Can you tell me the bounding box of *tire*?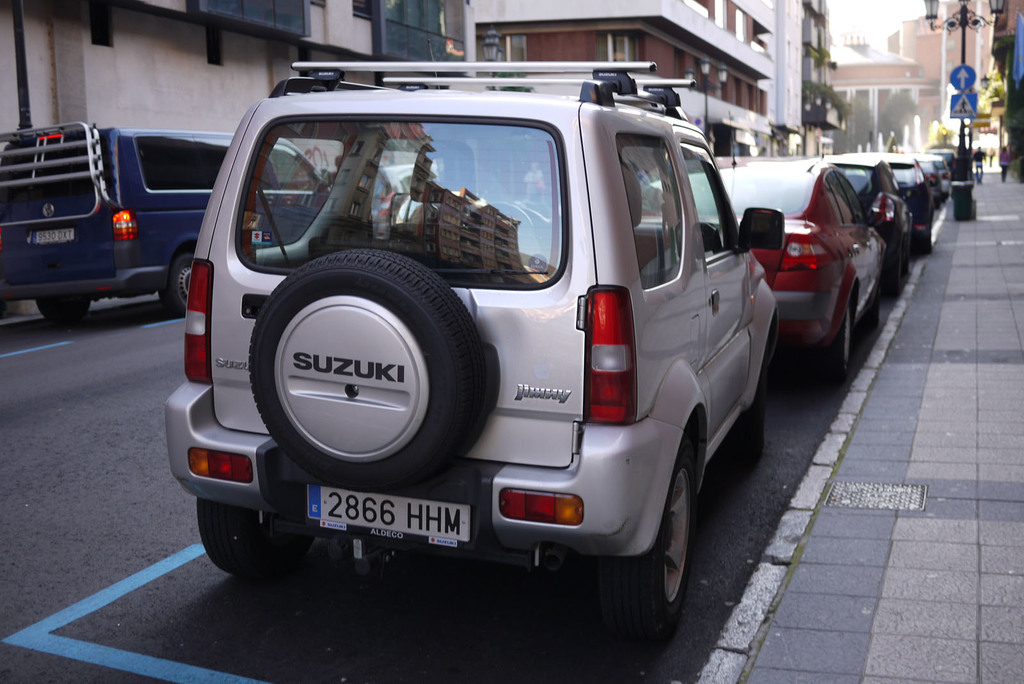
[left=600, top=419, right=706, bottom=661].
